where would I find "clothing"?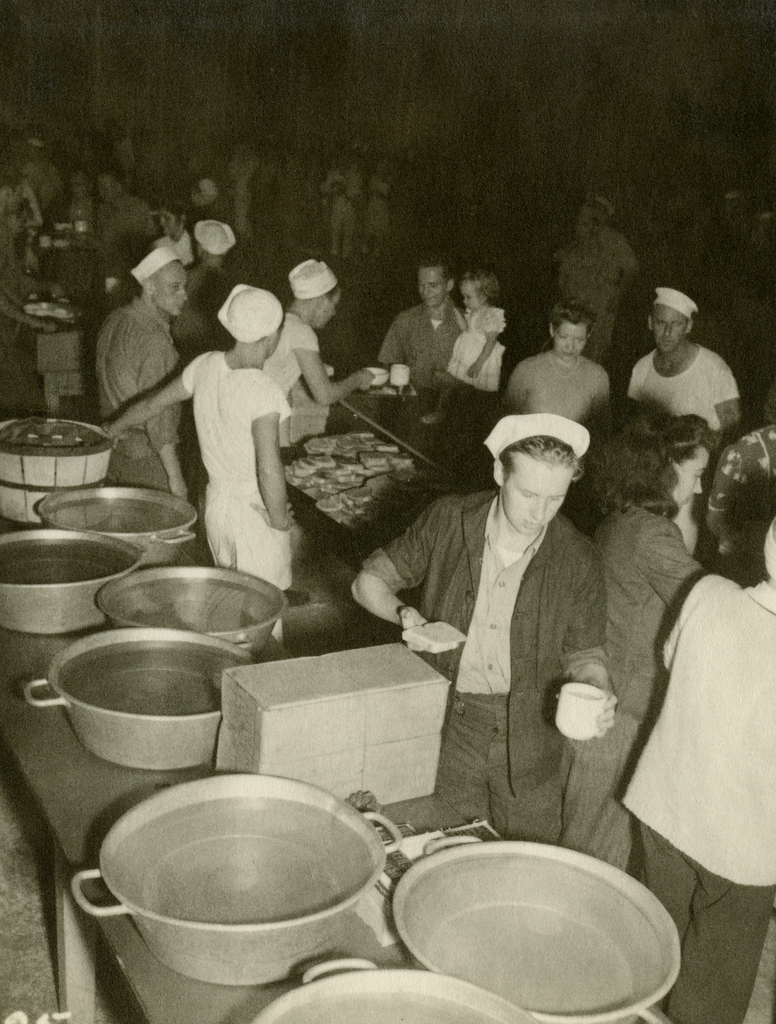
At (563,225,640,354).
